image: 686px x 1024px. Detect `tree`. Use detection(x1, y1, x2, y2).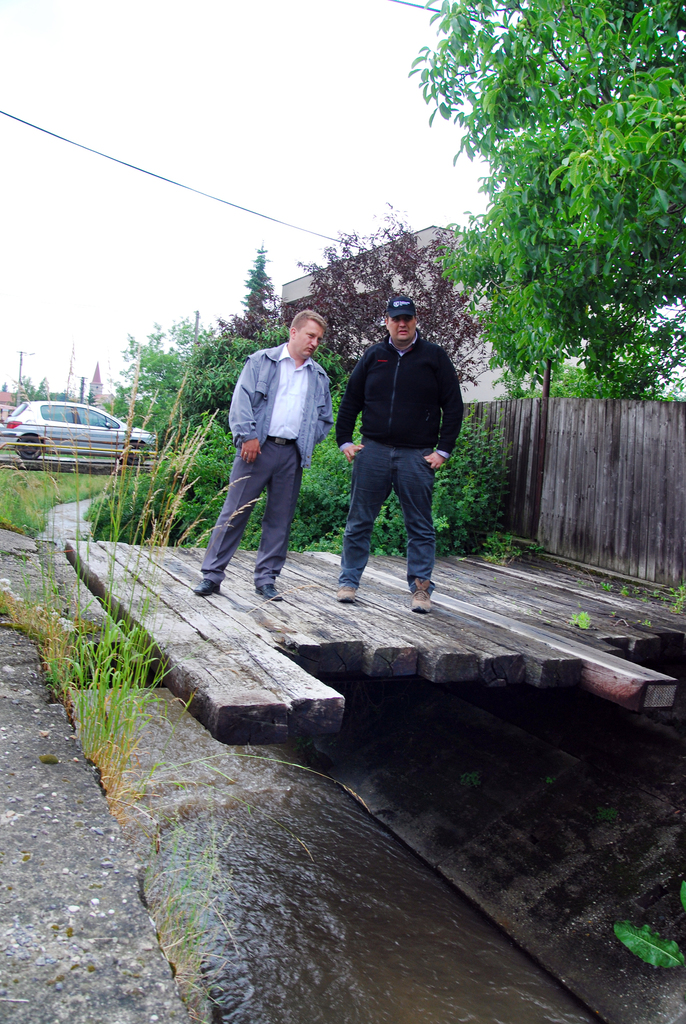
detection(238, 246, 280, 342).
